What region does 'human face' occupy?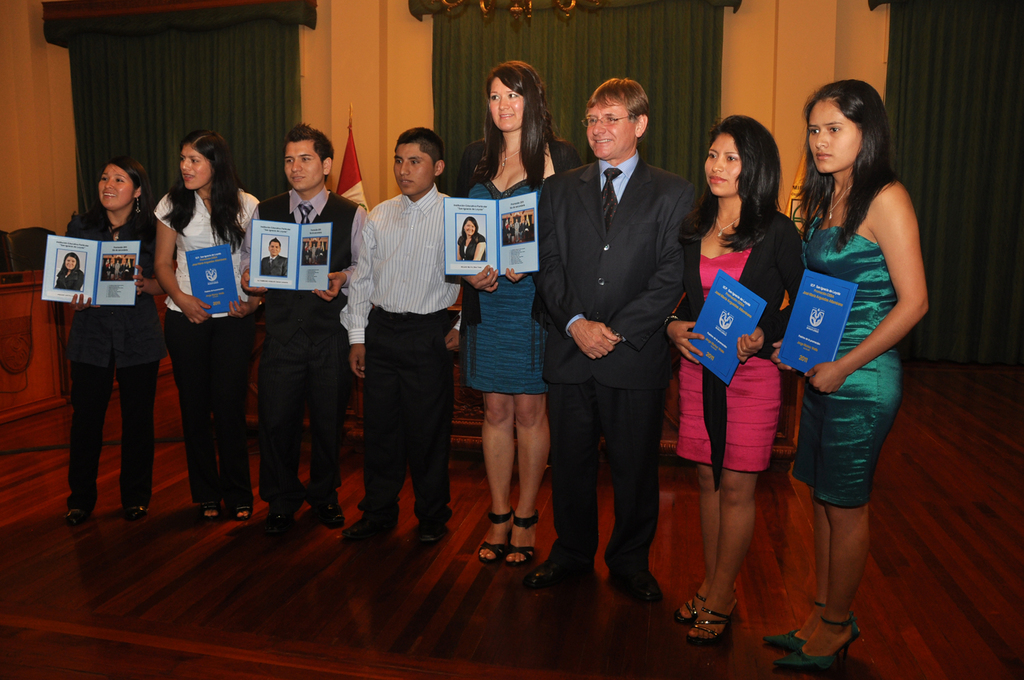
[272,242,279,260].
